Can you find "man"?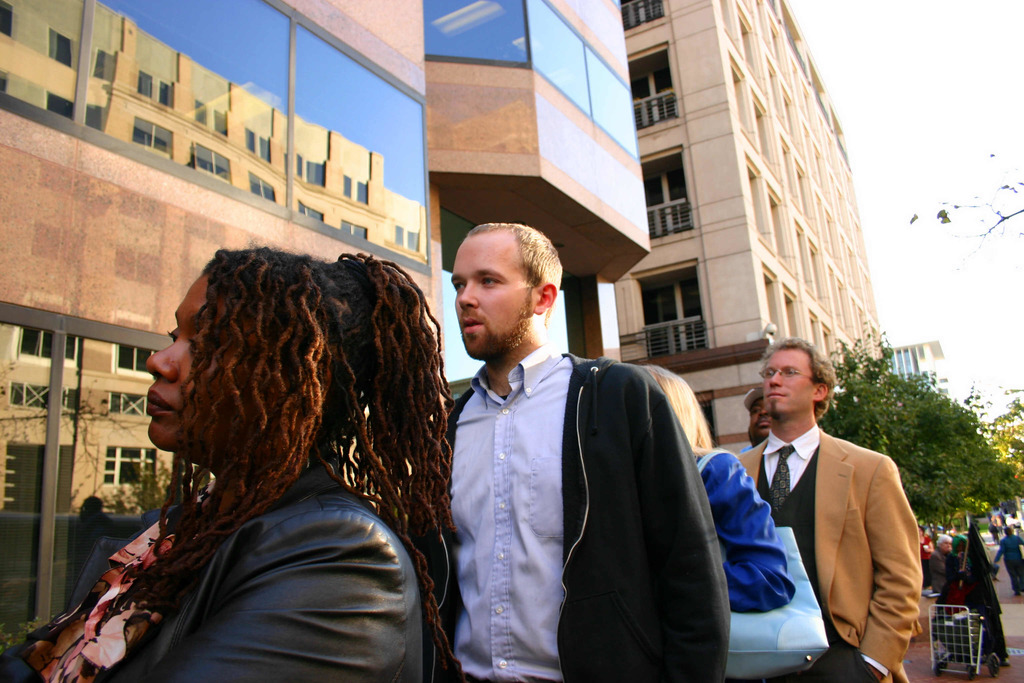
Yes, bounding box: box=[422, 209, 720, 670].
